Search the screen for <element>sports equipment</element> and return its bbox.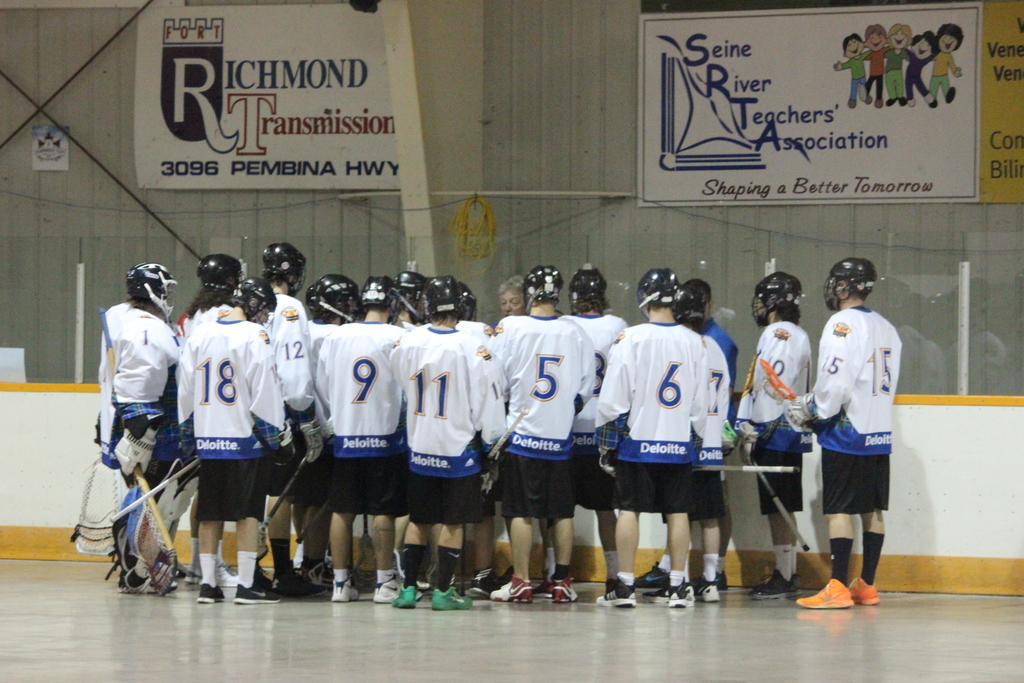
Found: region(350, 504, 380, 593).
